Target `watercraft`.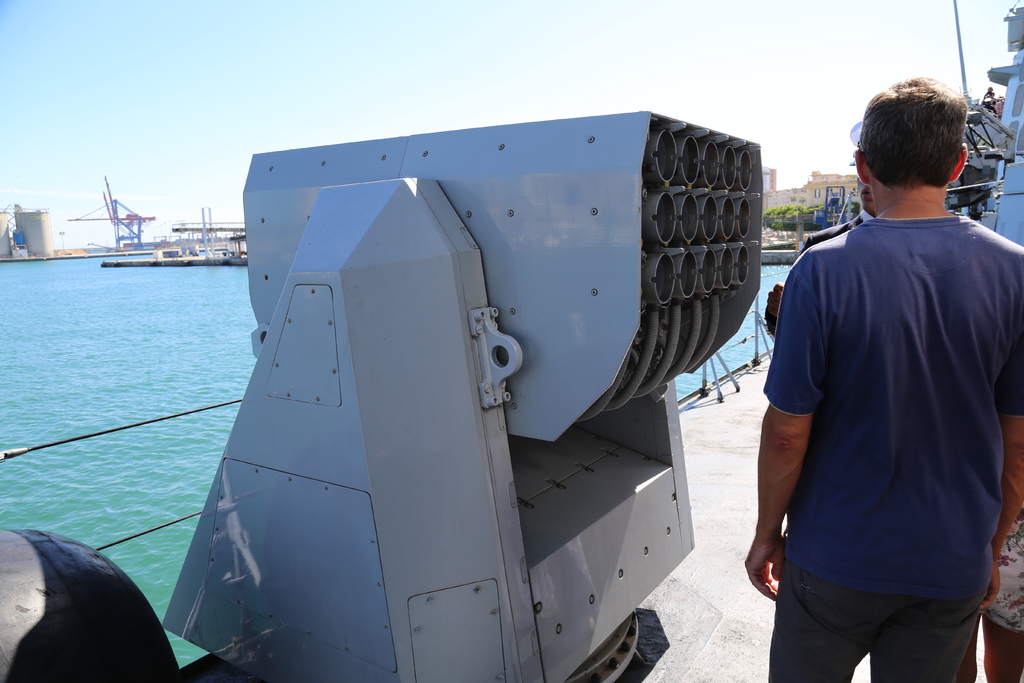
Target region: Rect(0, 0, 1023, 682).
